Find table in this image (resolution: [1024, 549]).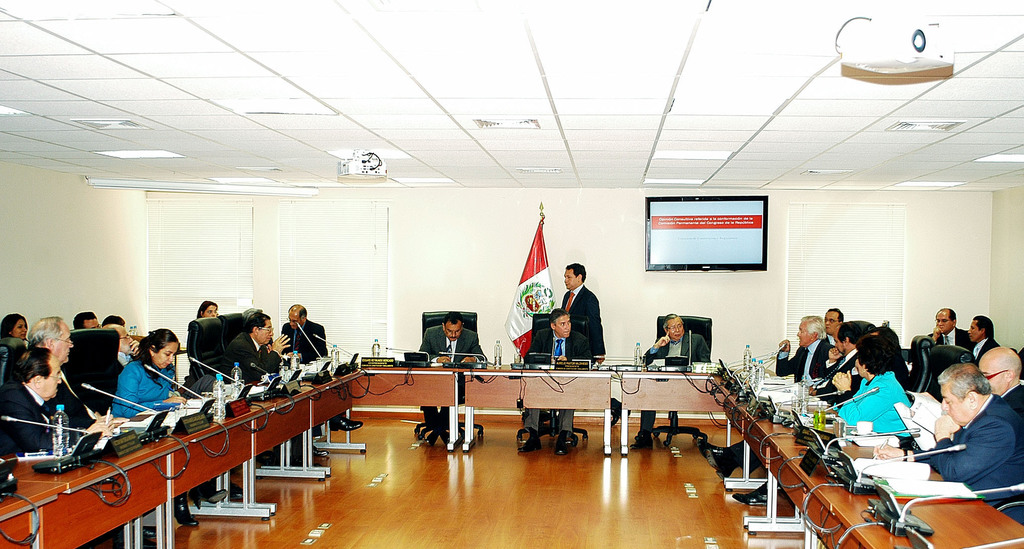
bbox(147, 418, 278, 516).
